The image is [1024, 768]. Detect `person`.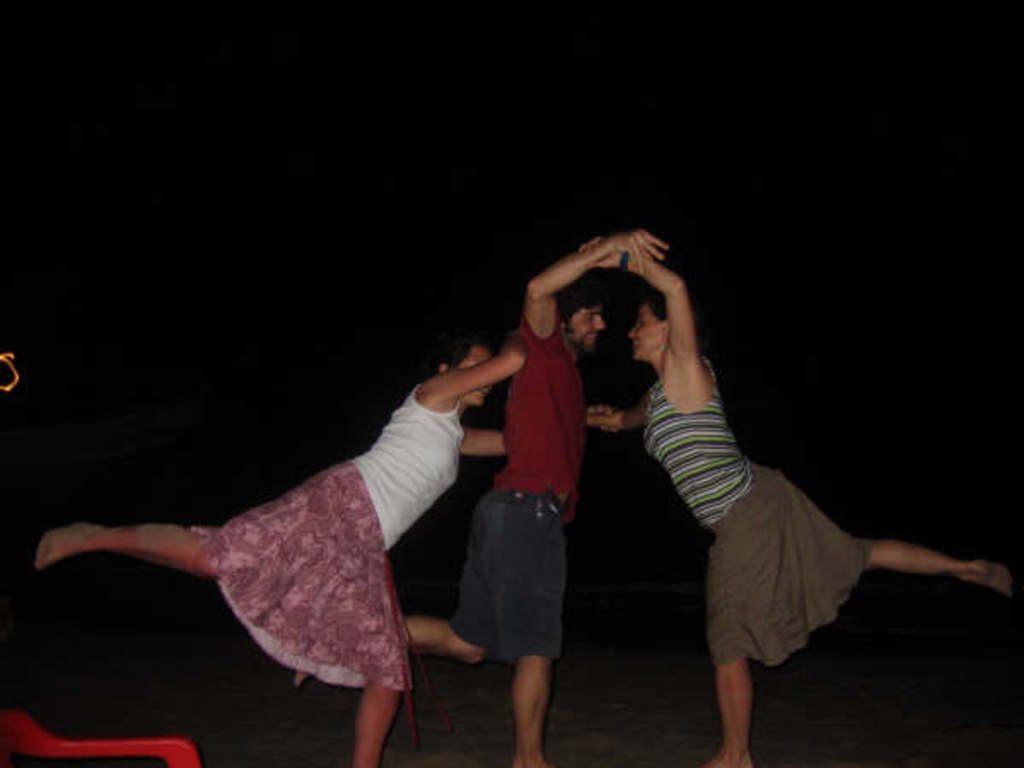
Detection: detection(29, 336, 613, 766).
